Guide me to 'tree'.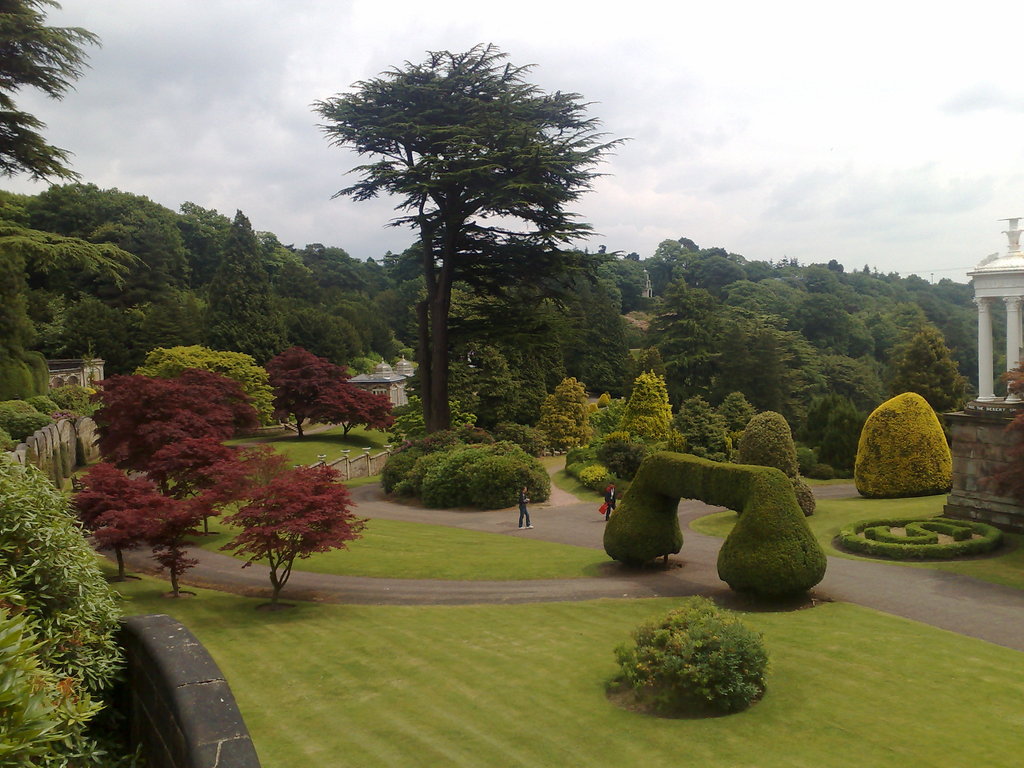
Guidance: select_region(128, 285, 218, 353).
